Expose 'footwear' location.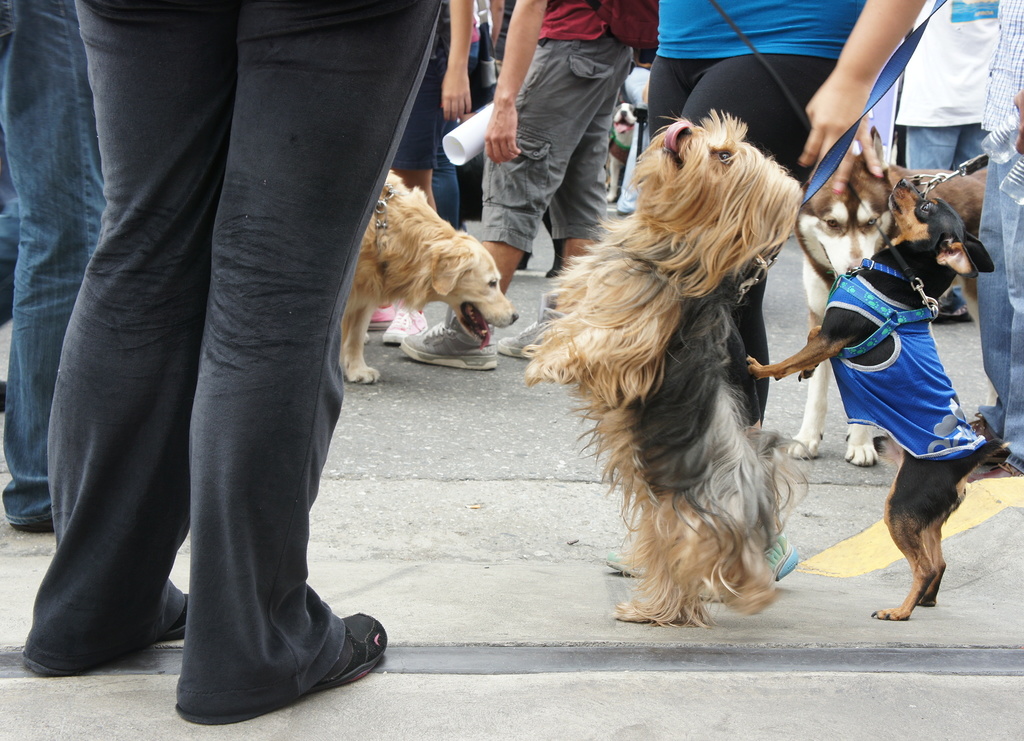
Exposed at <region>495, 290, 559, 360</region>.
